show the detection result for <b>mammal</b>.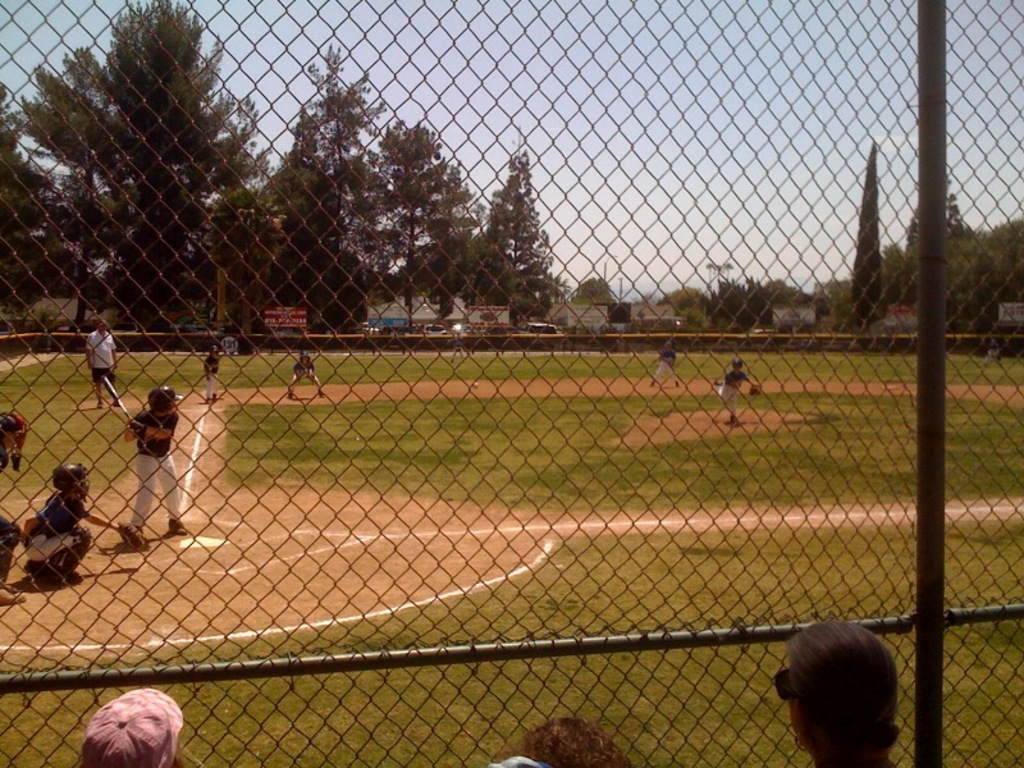
crop(23, 461, 137, 580).
